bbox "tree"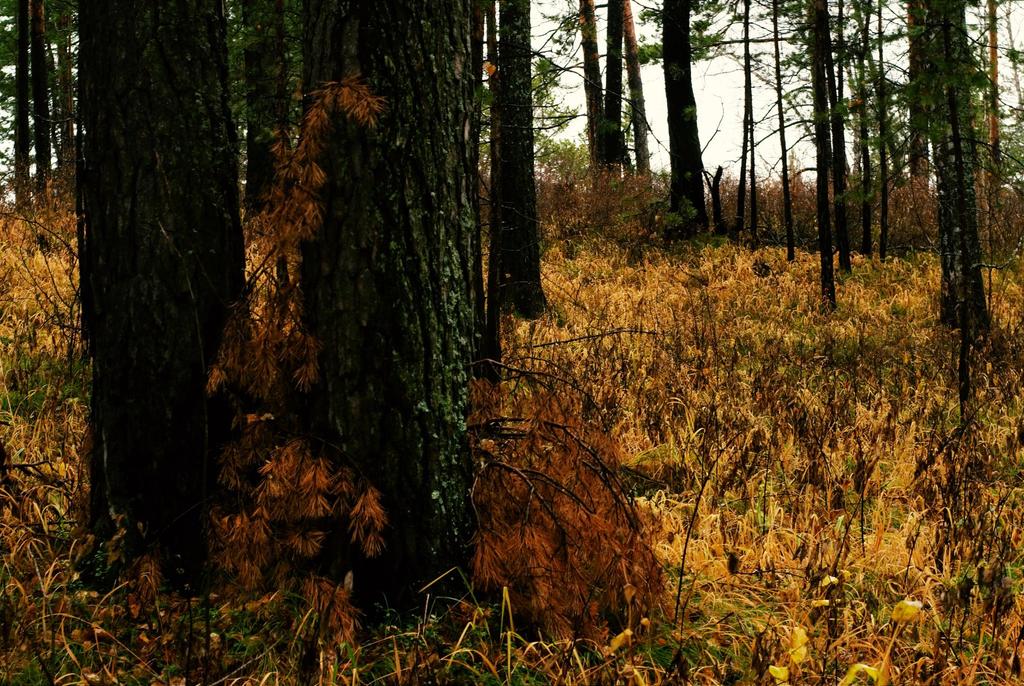
region(831, 0, 902, 268)
